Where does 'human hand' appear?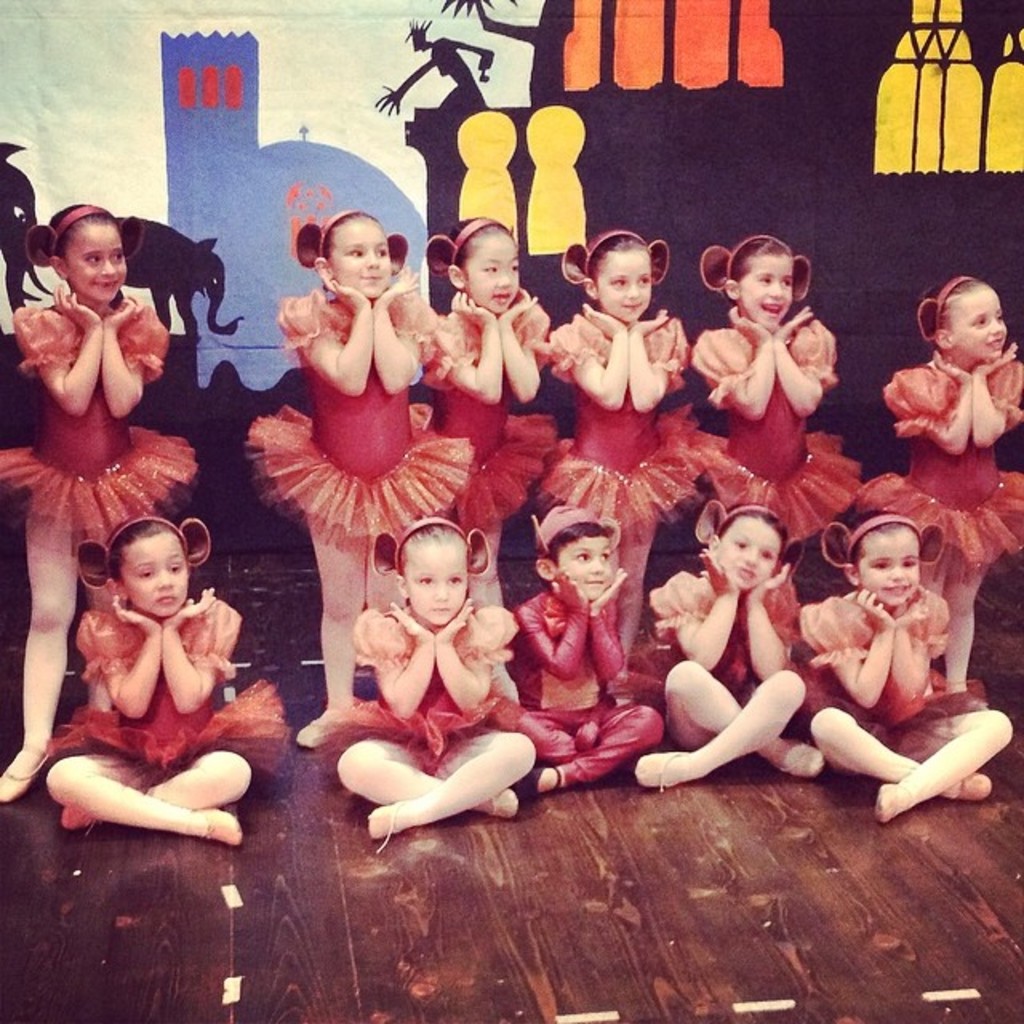
Appears at (left=99, top=293, right=142, bottom=333).
